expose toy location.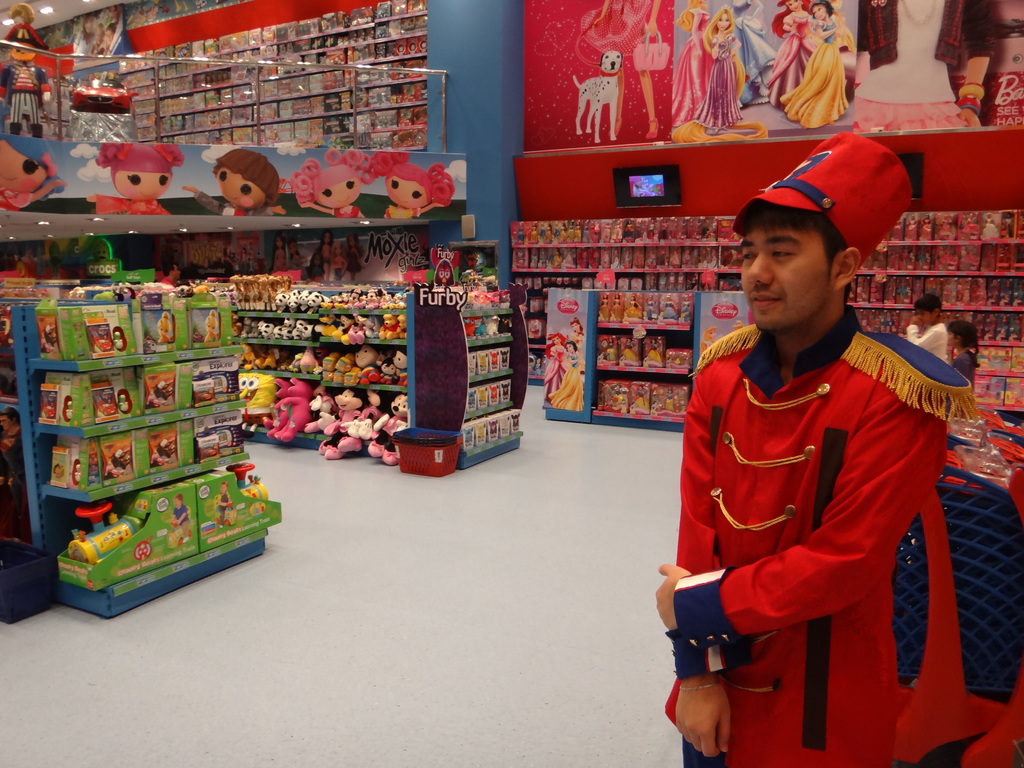
Exposed at BBox(760, 0, 822, 109).
